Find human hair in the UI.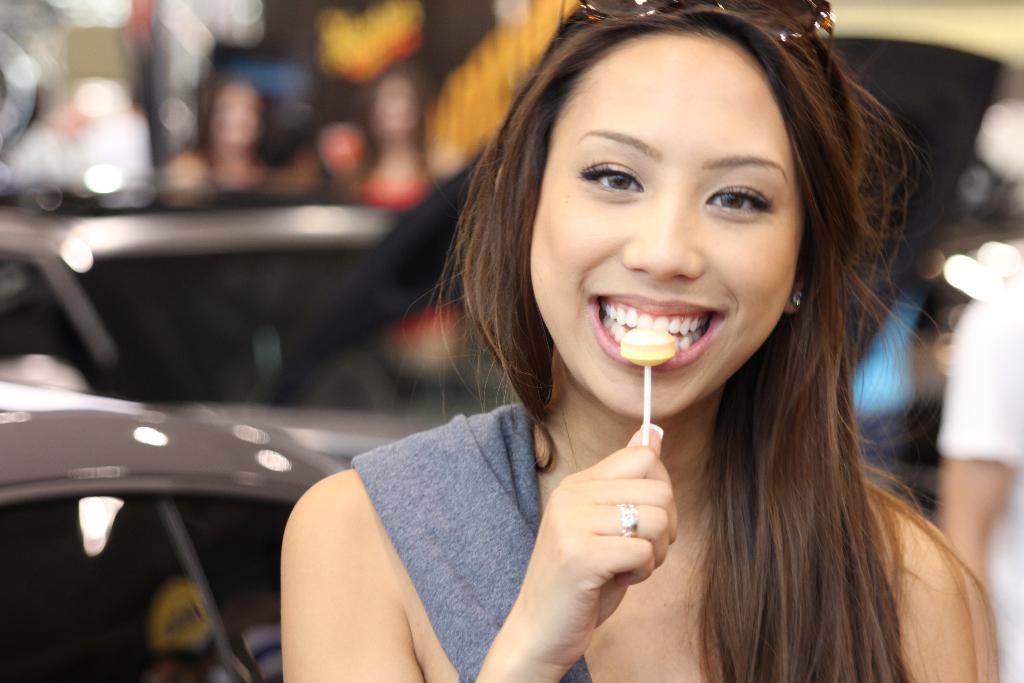
UI element at box=[416, 0, 946, 682].
